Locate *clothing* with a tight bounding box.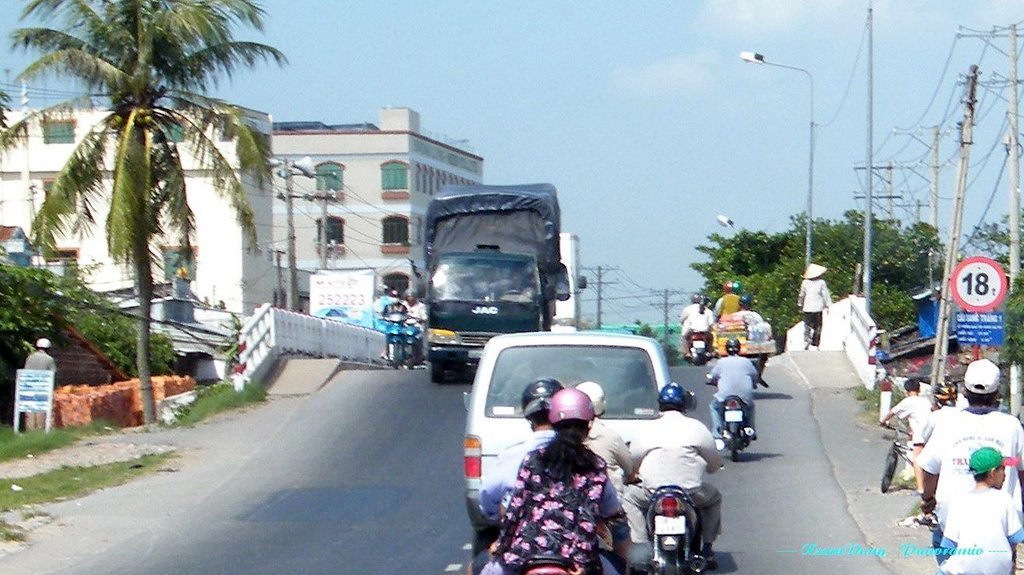
21,351,57,431.
